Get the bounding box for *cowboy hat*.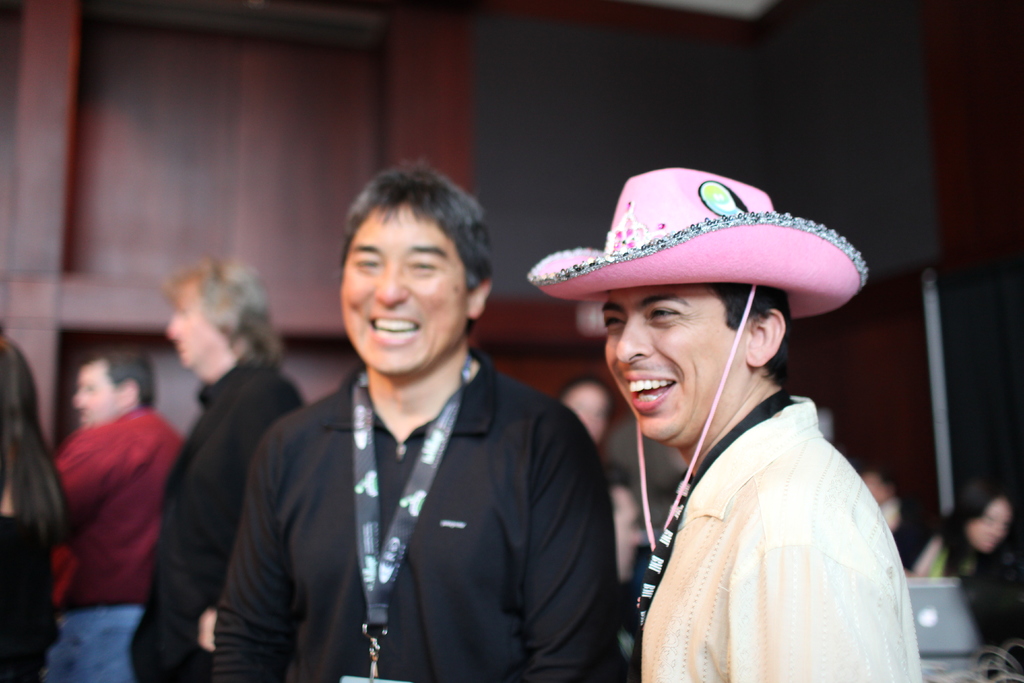
BBox(525, 163, 871, 552).
